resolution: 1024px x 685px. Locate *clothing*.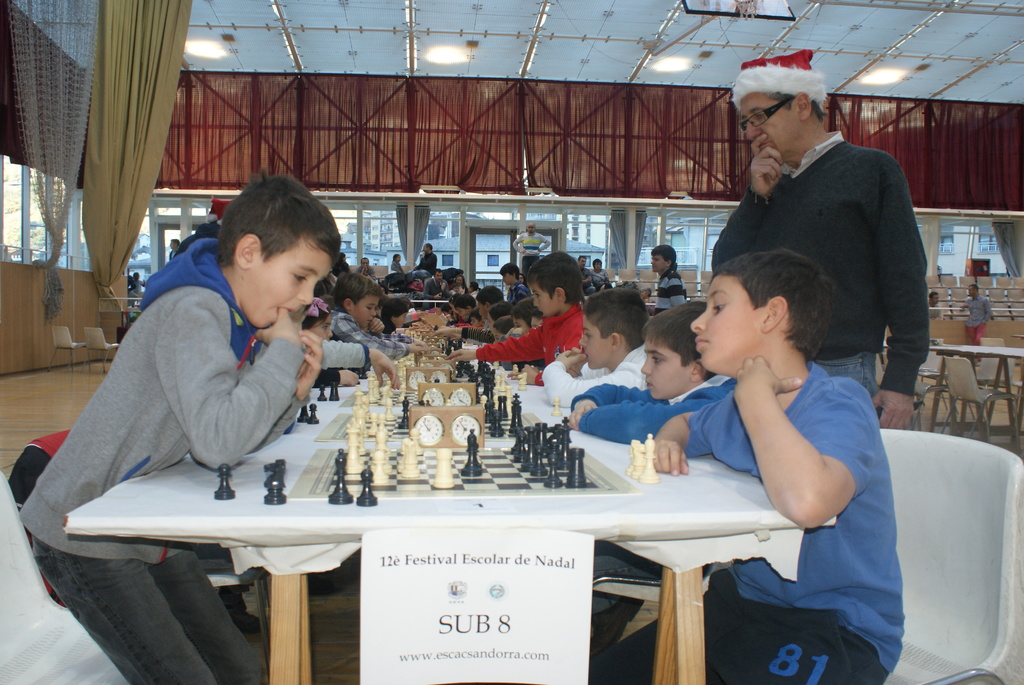
box=[963, 297, 993, 328].
